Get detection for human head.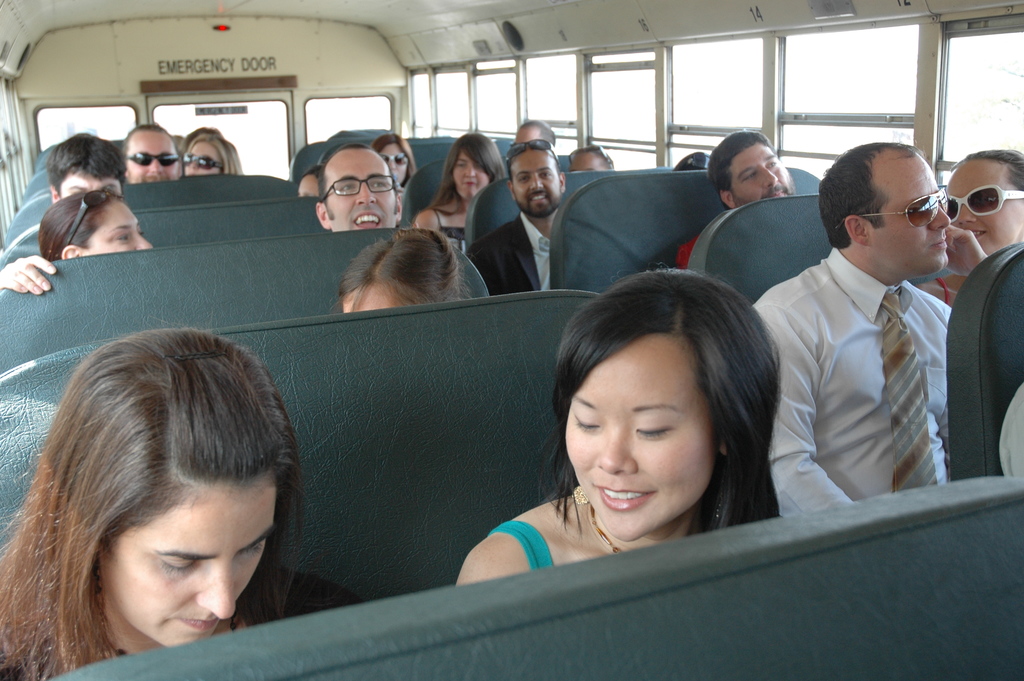
Detection: <bbox>118, 120, 184, 185</bbox>.
